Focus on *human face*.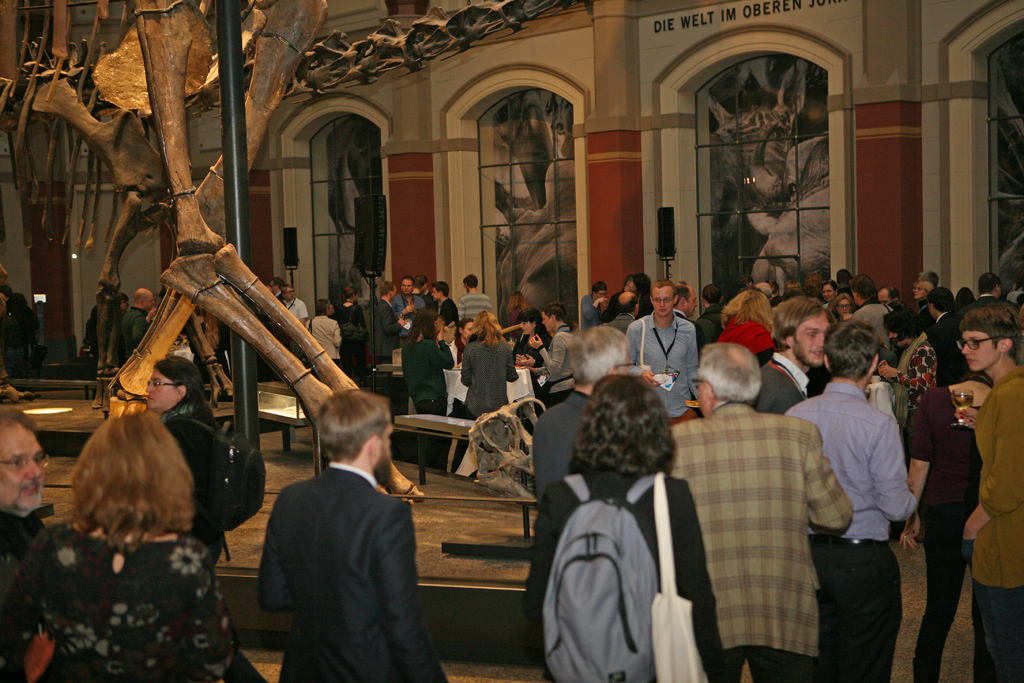
Focused at x1=378 y1=417 x2=394 y2=487.
